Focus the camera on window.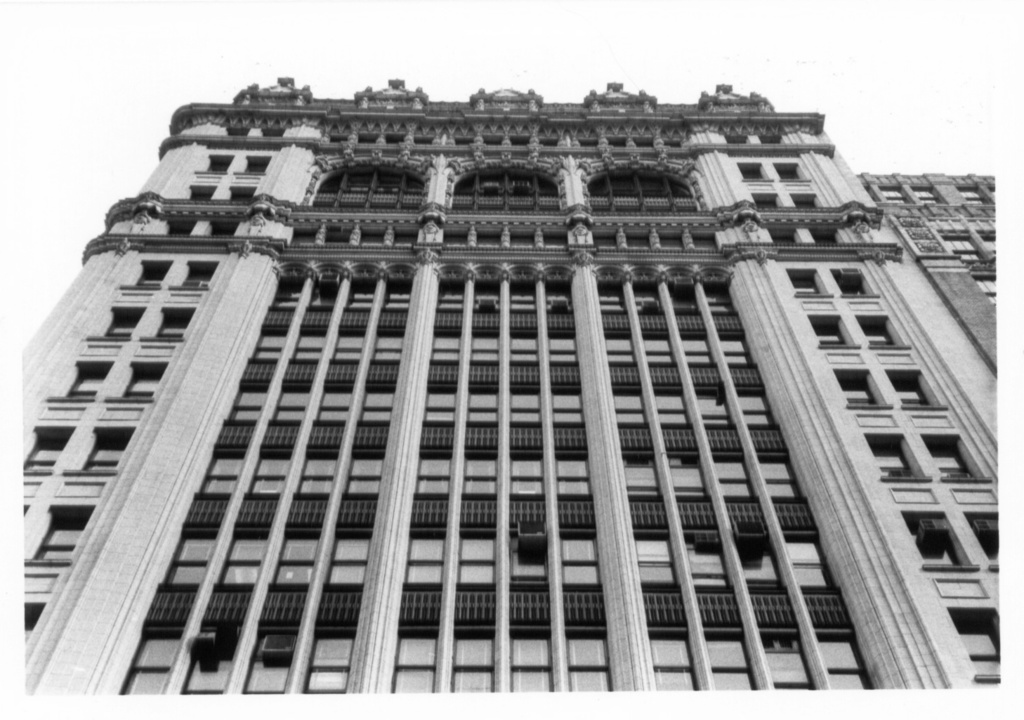
Focus region: left=273, top=276, right=301, bottom=303.
